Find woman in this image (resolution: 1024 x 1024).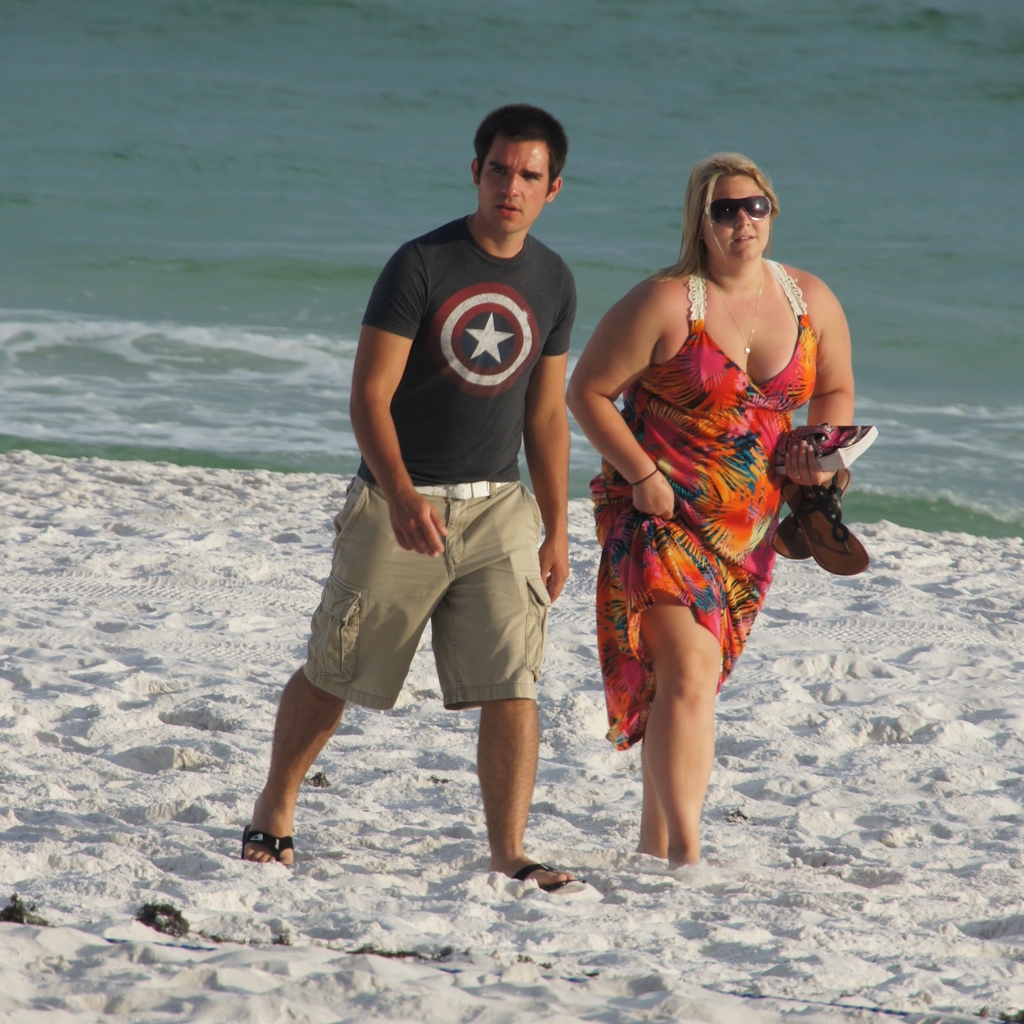
556,158,877,848.
